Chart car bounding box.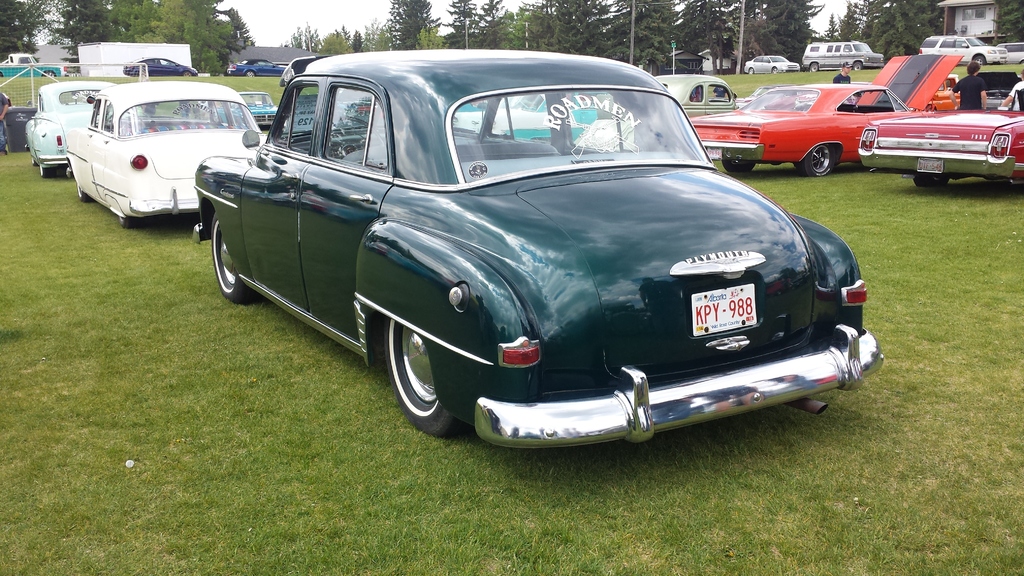
Charted: detection(747, 57, 799, 74).
